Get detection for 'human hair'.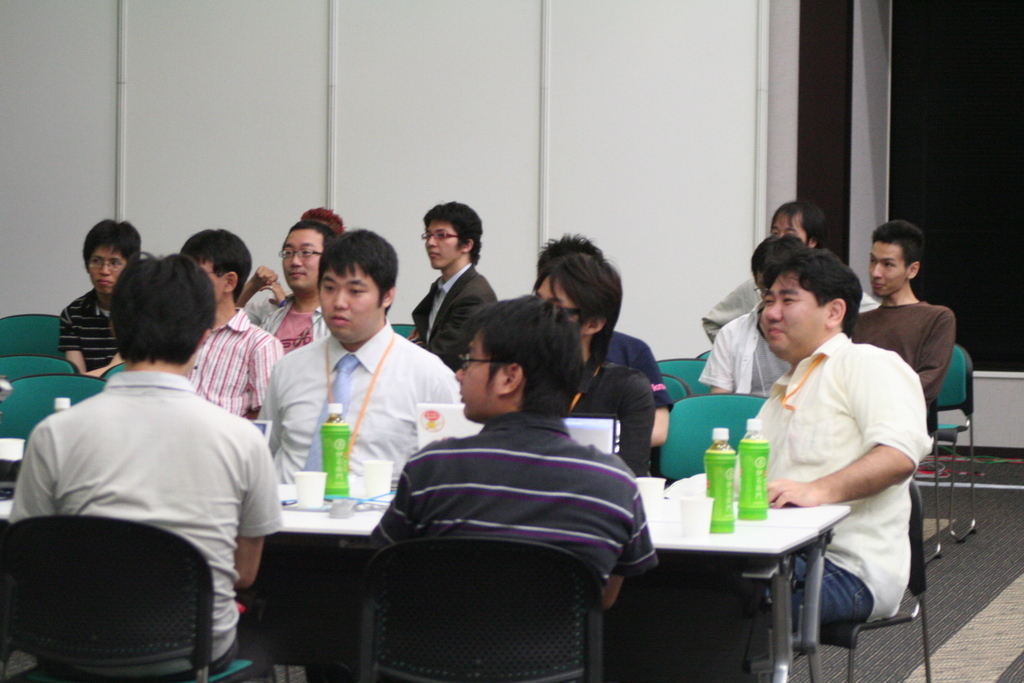
Detection: <box>103,247,208,378</box>.
